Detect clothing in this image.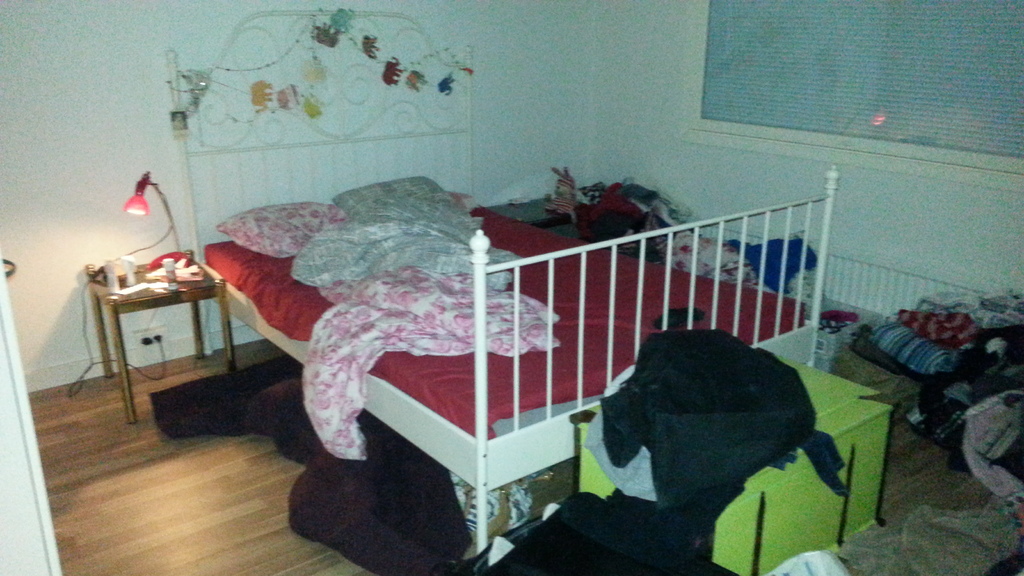
Detection: [x1=600, y1=327, x2=818, y2=517].
